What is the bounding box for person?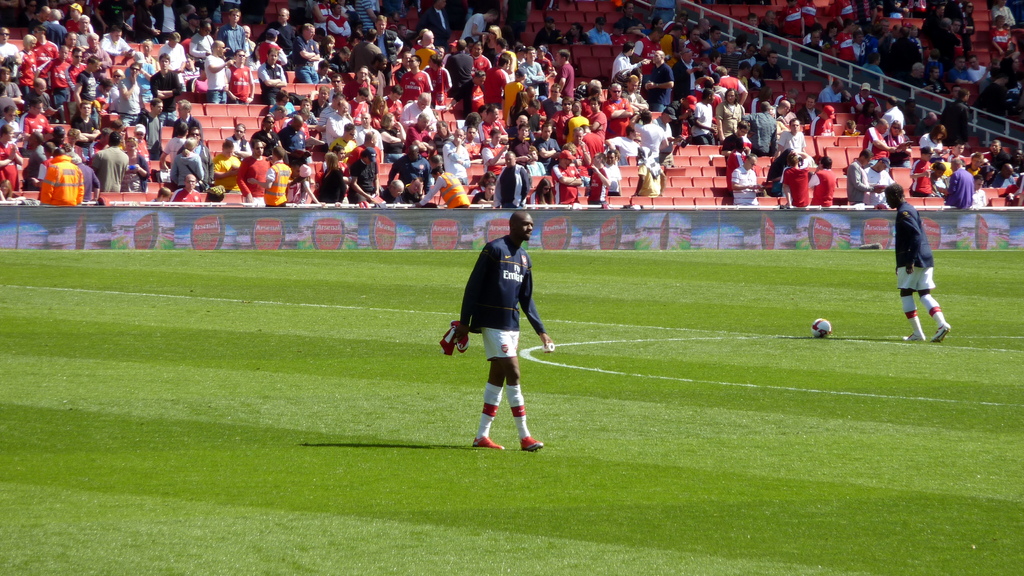
detection(860, 116, 902, 159).
